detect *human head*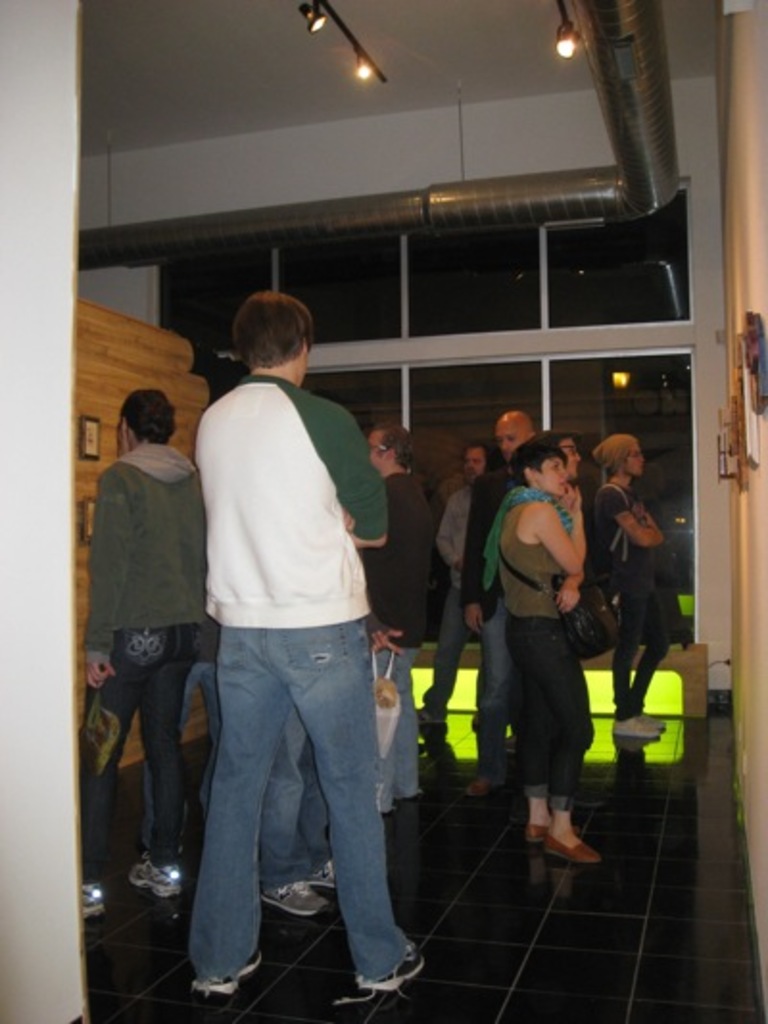
[left=513, top=432, right=564, bottom=496]
